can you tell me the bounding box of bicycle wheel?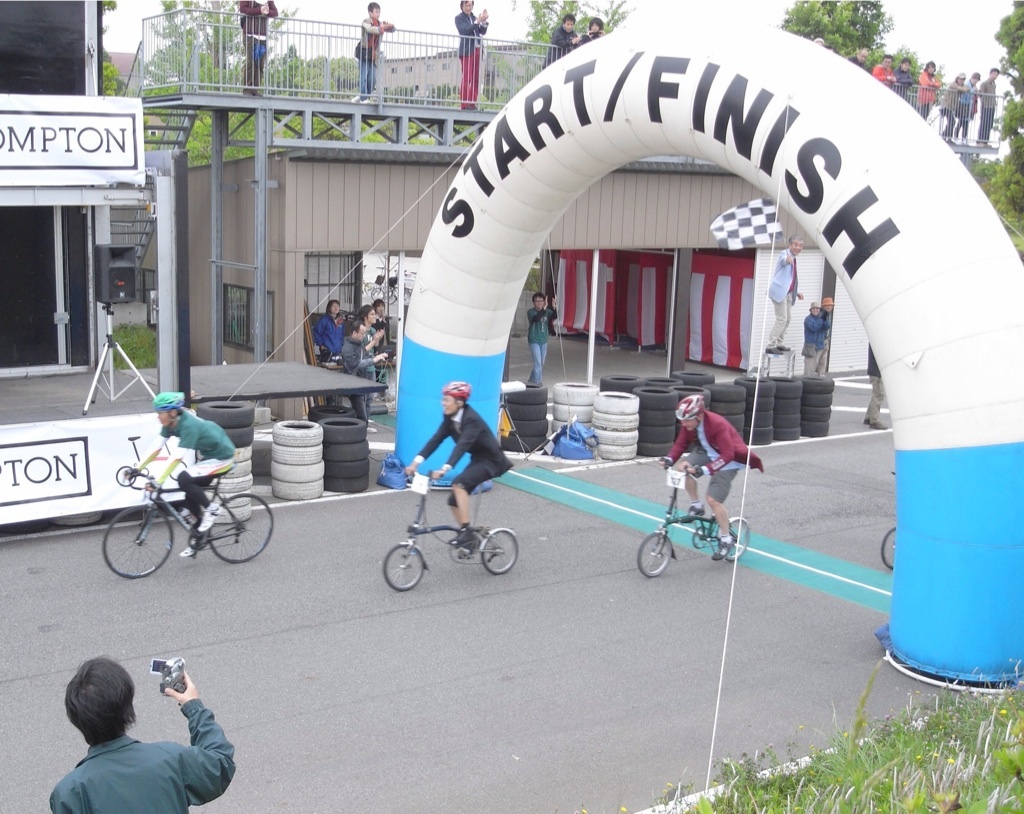
locate(714, 516, 753, 562).
